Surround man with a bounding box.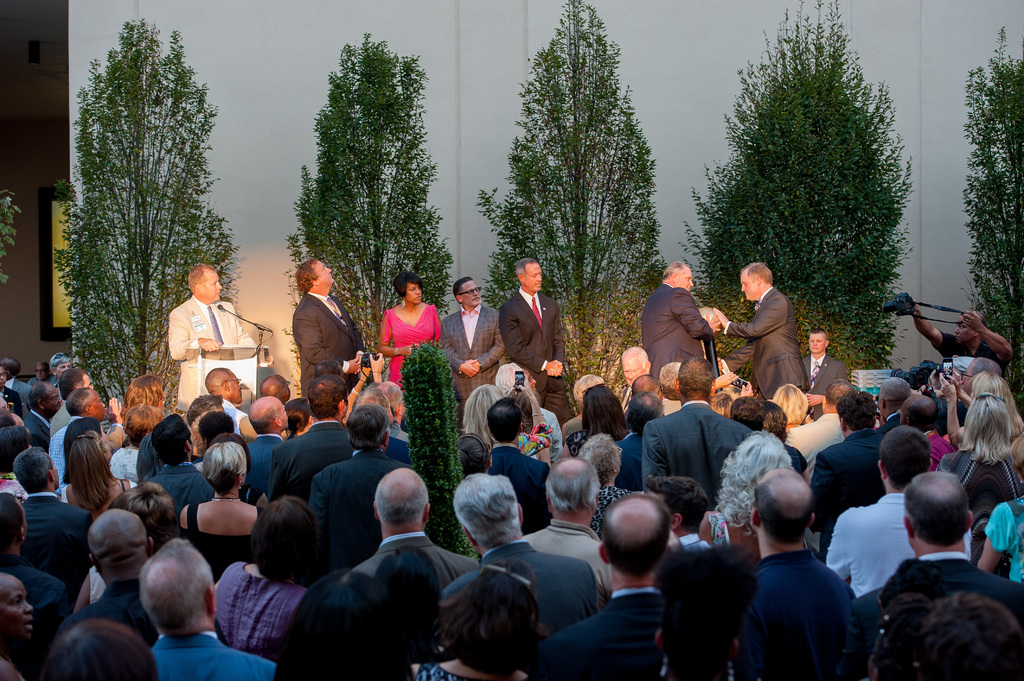
bbox(634, 353, 739, 487).
